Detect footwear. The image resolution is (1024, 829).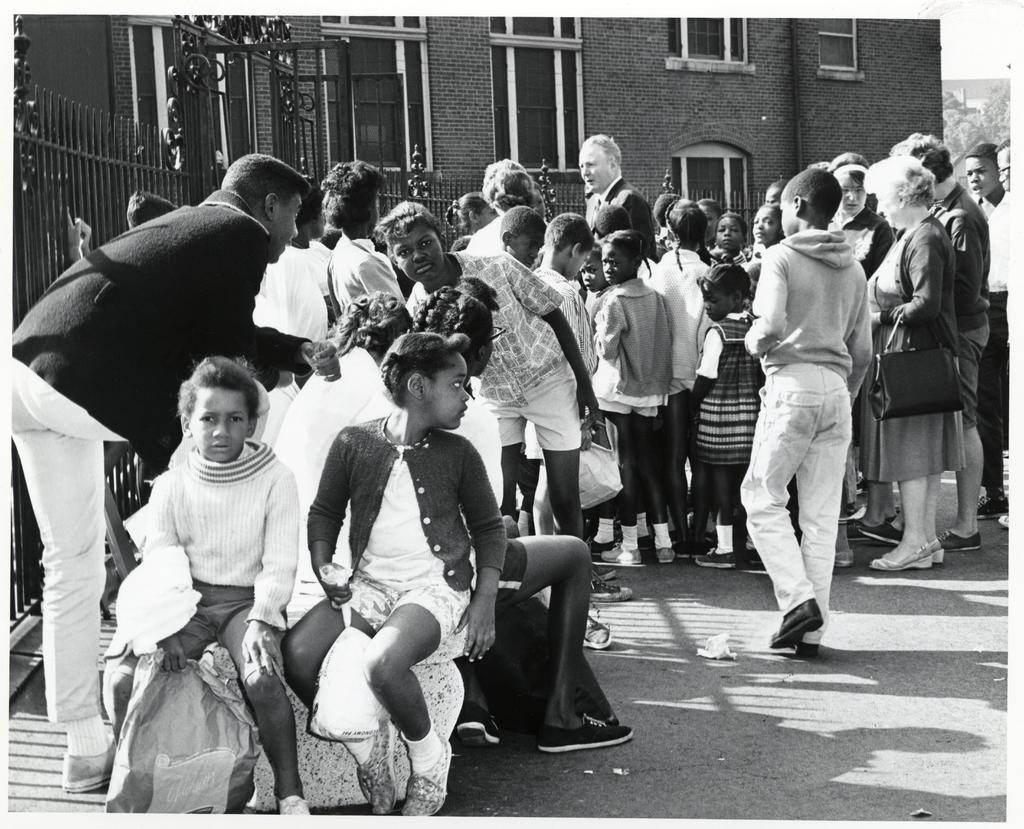
(left=832, top=546, right=855, bottom=566).
